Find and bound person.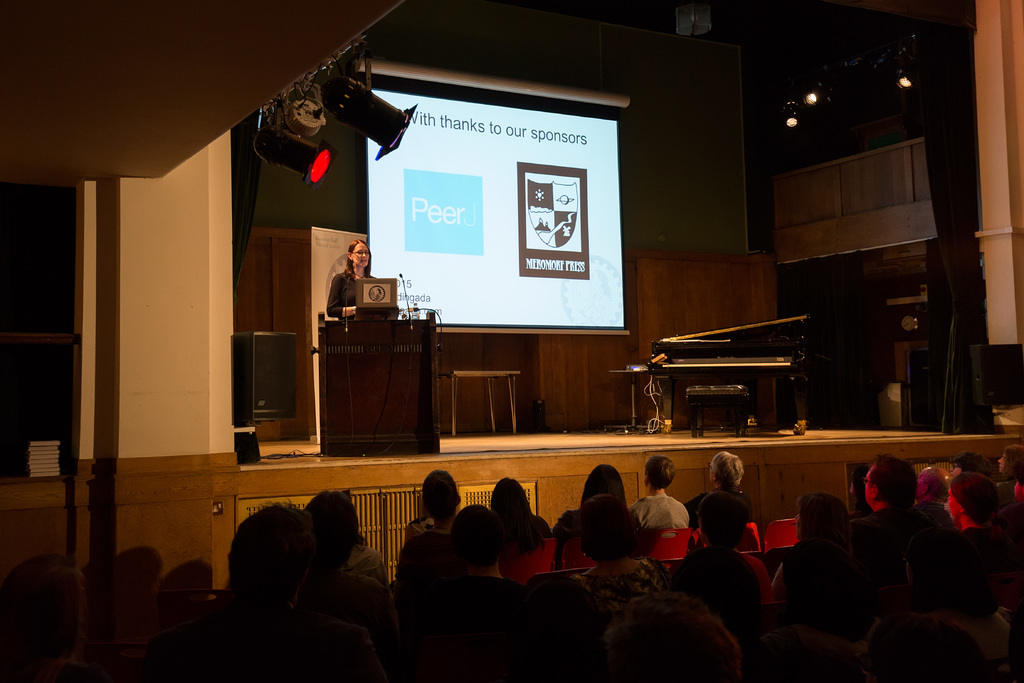
Bound: [564,463,627,516].
